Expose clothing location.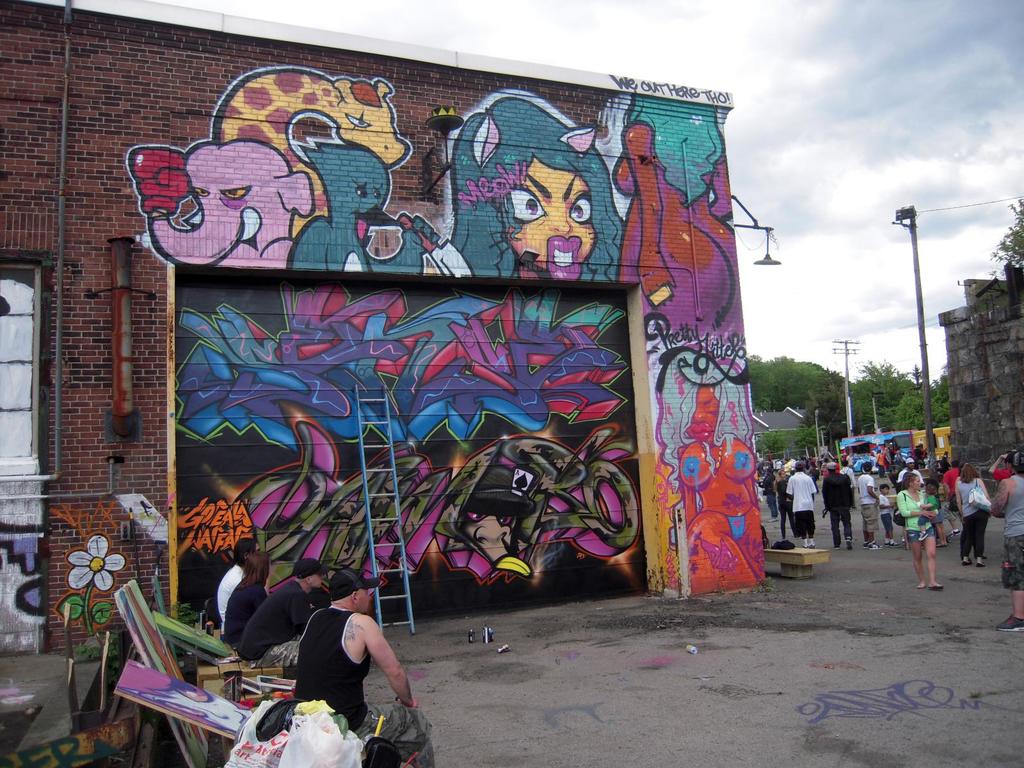
Exposed at 939:468:959:495.
